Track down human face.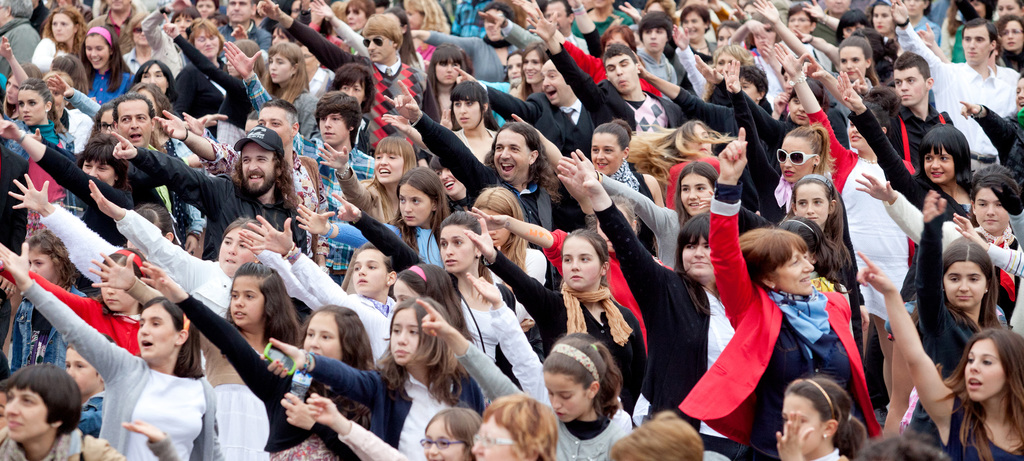
Tracked to 400,182,430,221.
